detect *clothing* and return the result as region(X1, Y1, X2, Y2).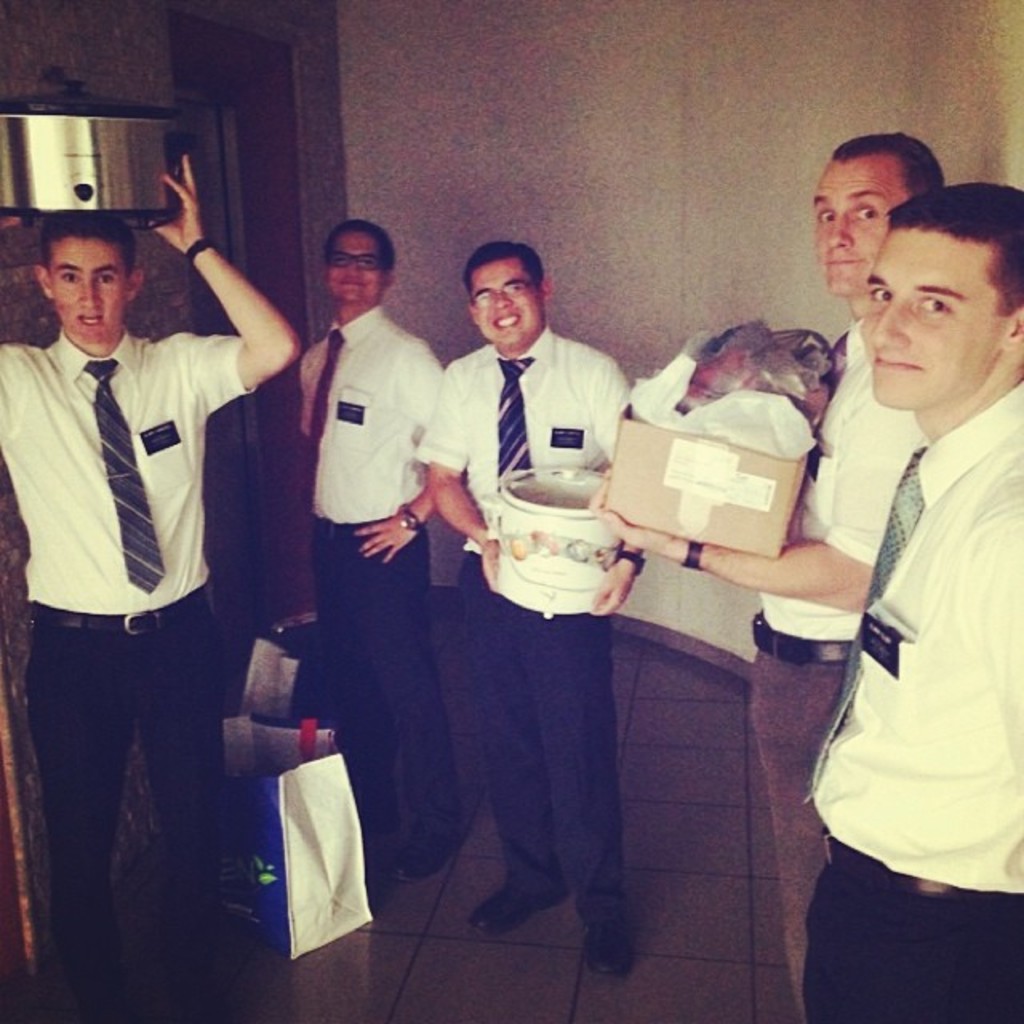
region(742, 310, 930, 1021).
